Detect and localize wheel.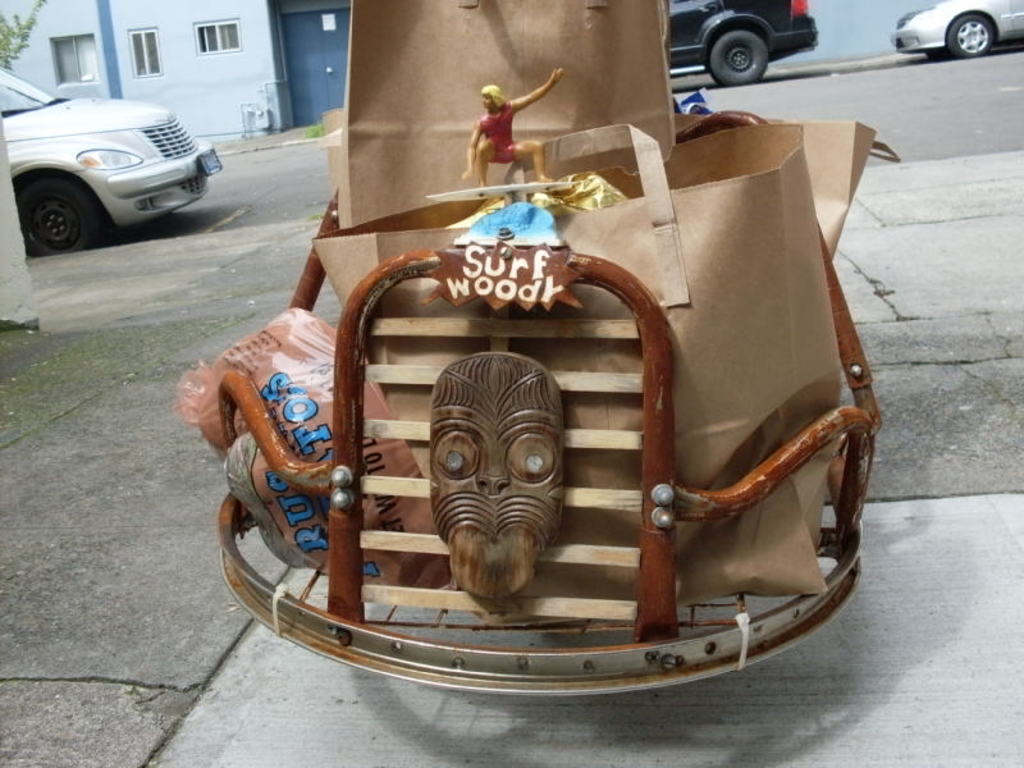
Localized at left=924, top=47, right=945, bottom=61.
